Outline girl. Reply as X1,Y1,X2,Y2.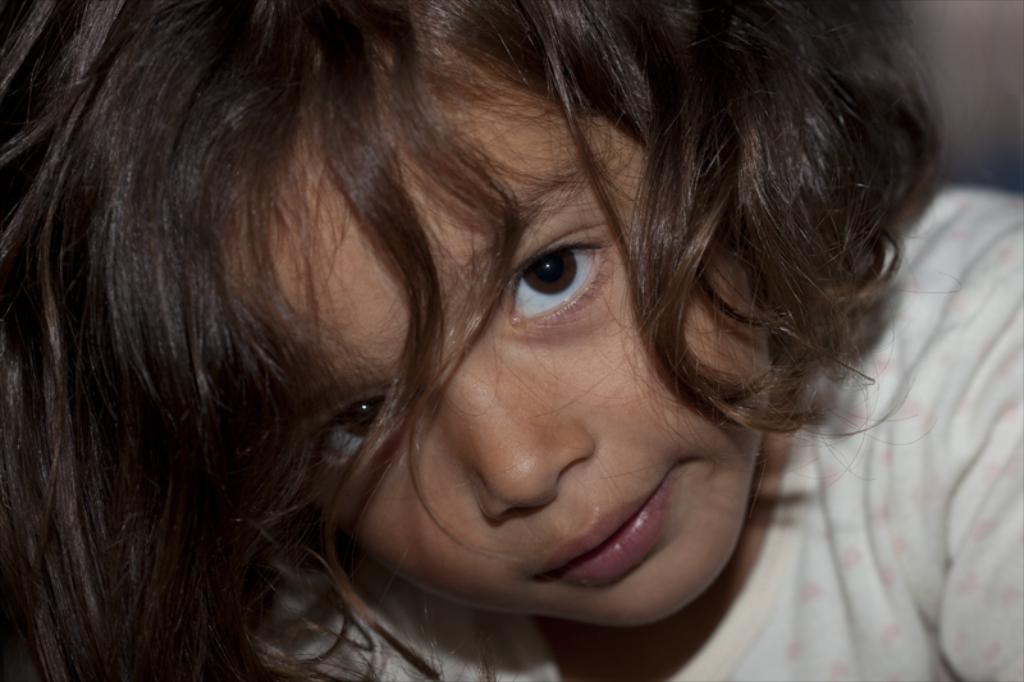
0,0,1023,681.
